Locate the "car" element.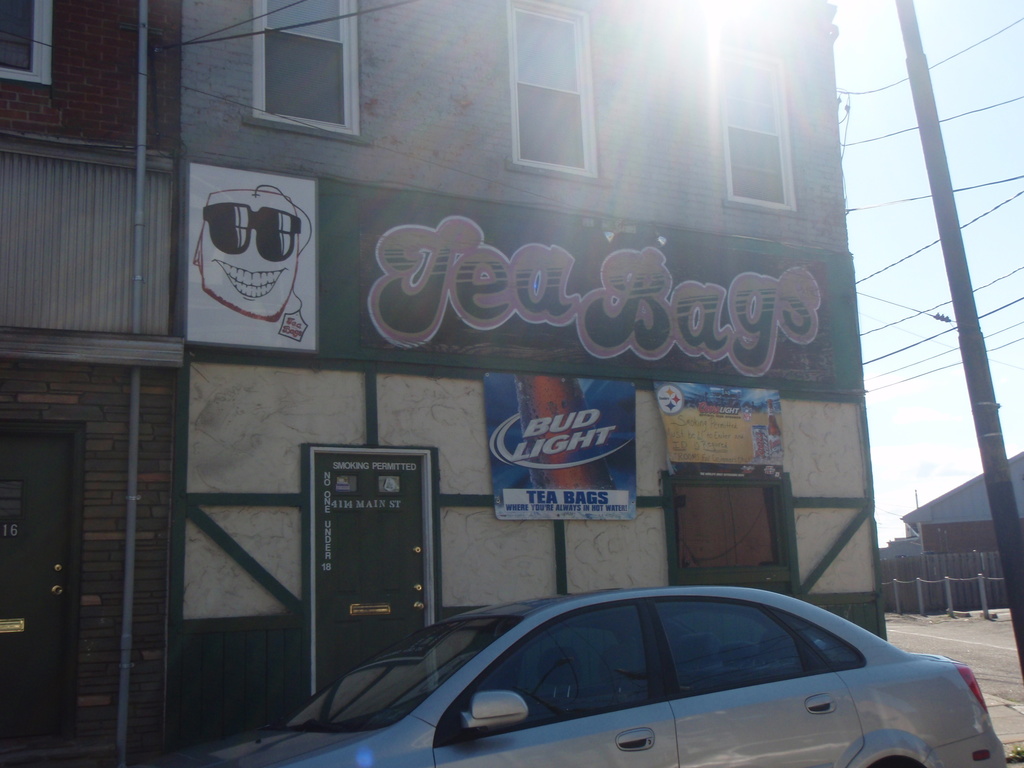
Element bbox: <box>156,591,1010,767</box>.
